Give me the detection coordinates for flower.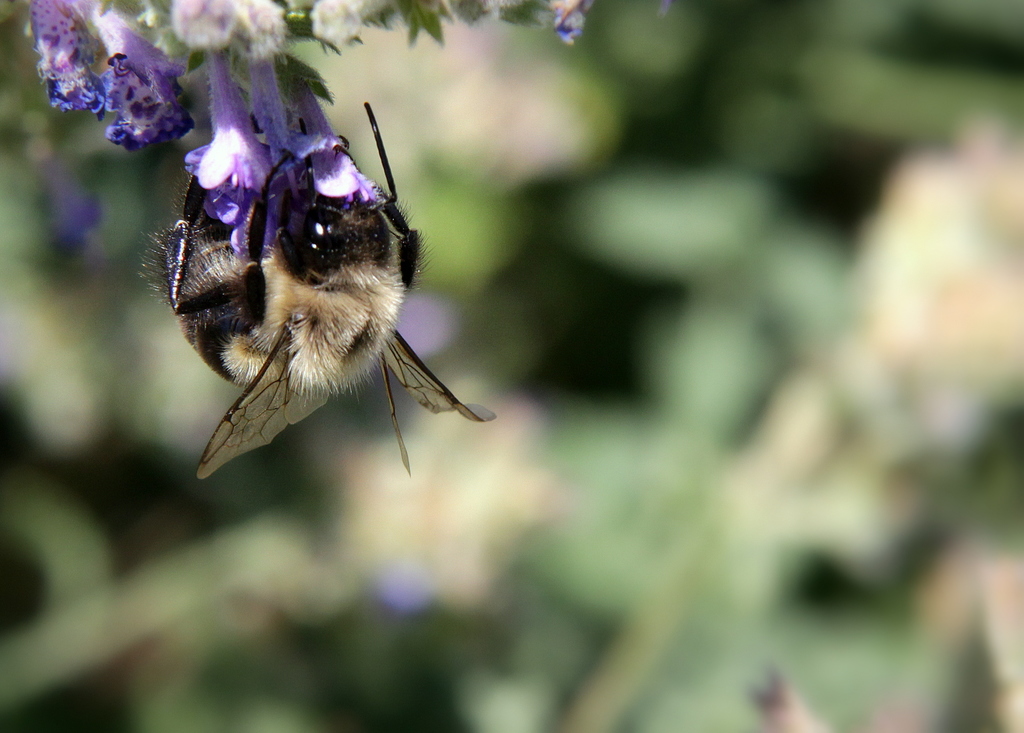
(x1=83, y1=3, x2=191, y2=147).
